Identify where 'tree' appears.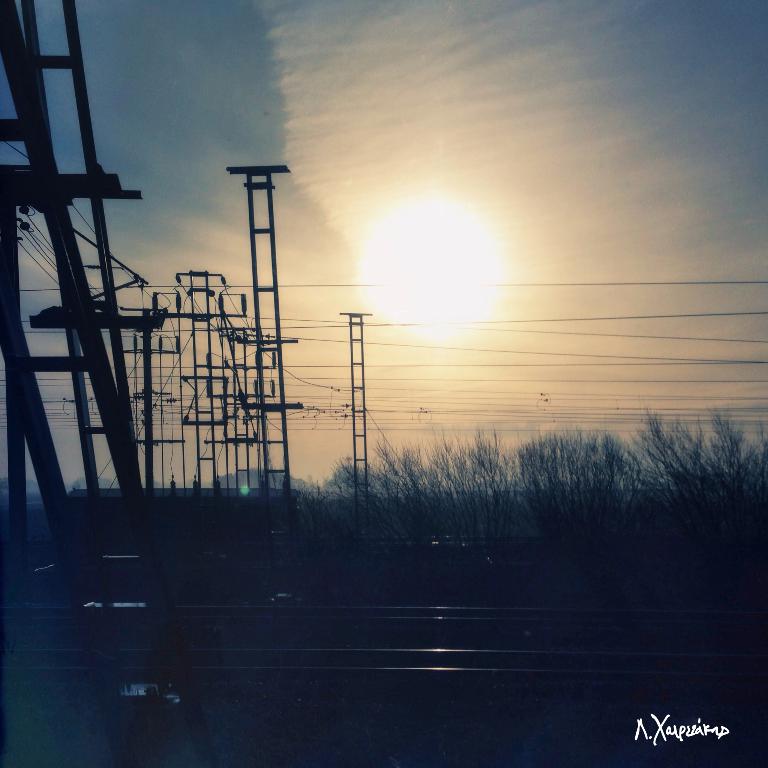
Appears at [left=648, top=405, right=767, bottom=515].
